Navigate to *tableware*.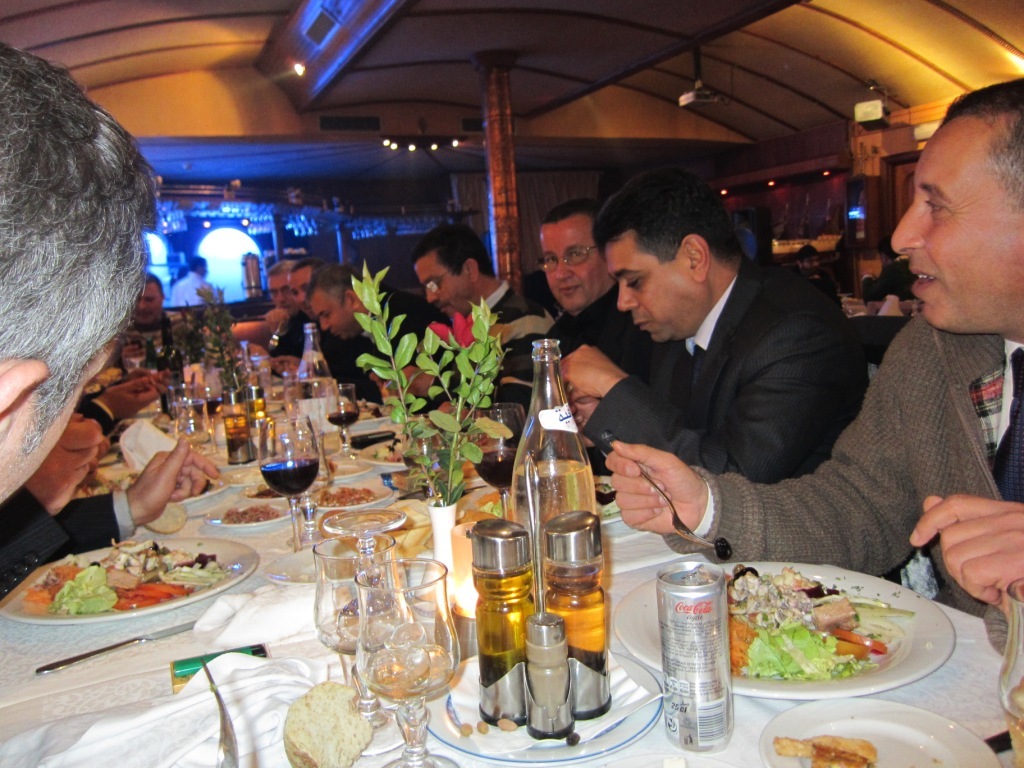
Navigation target: x1=476, y1=517, x2=538, y2=728.
